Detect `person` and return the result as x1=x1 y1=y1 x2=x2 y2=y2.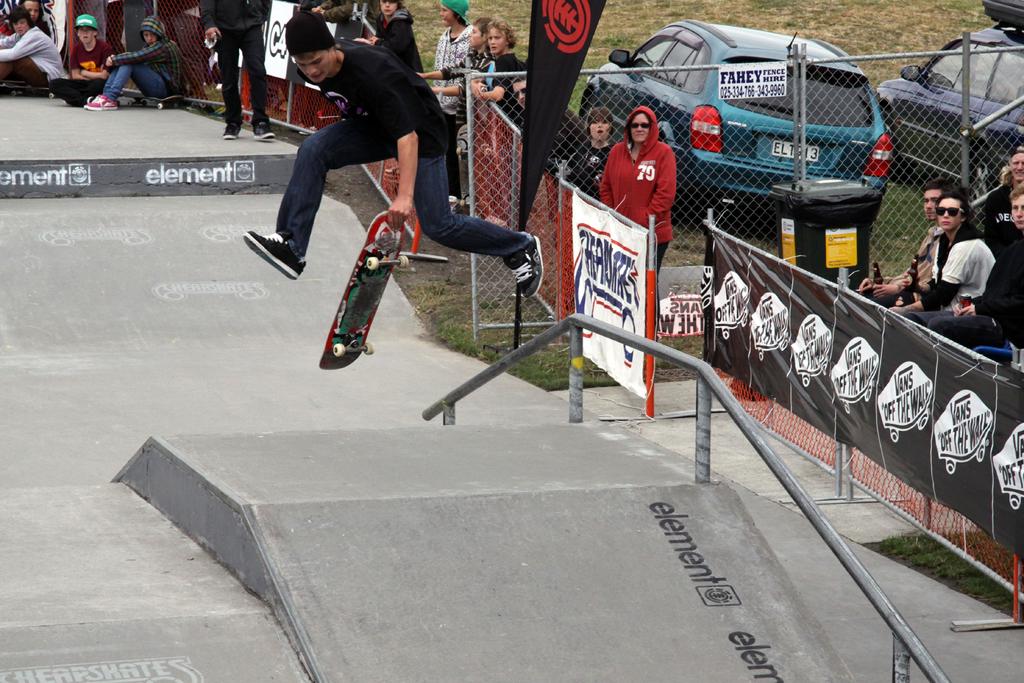
x1=47 y1=13 x2=118 y2=113.
